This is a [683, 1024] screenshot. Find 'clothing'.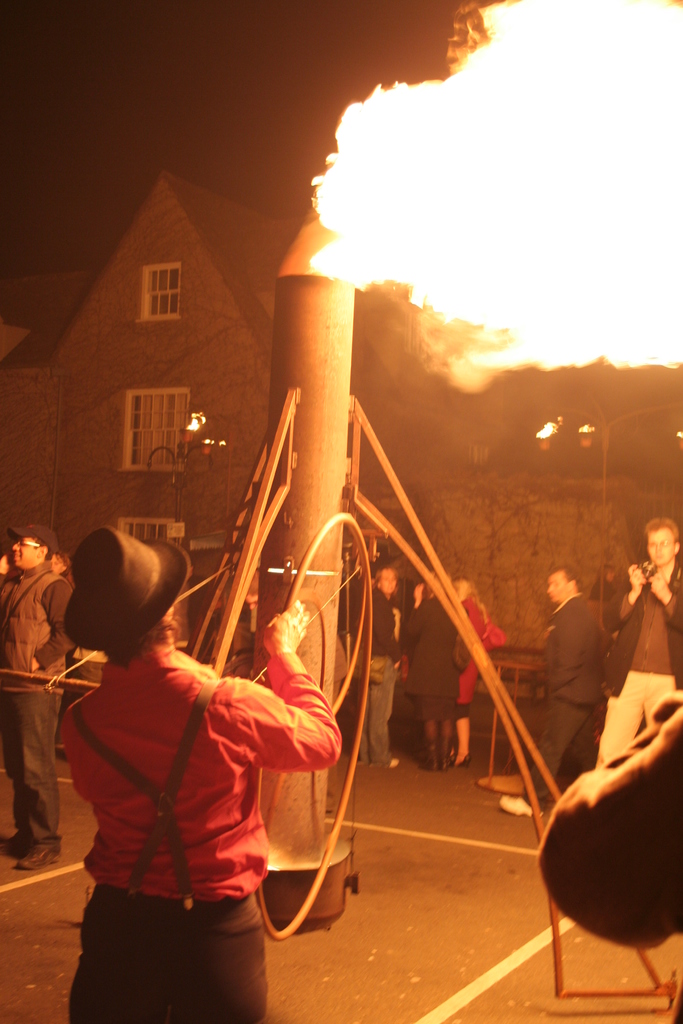
Bounding box: (x1=352, y1=580, x2=400, y2=781).
